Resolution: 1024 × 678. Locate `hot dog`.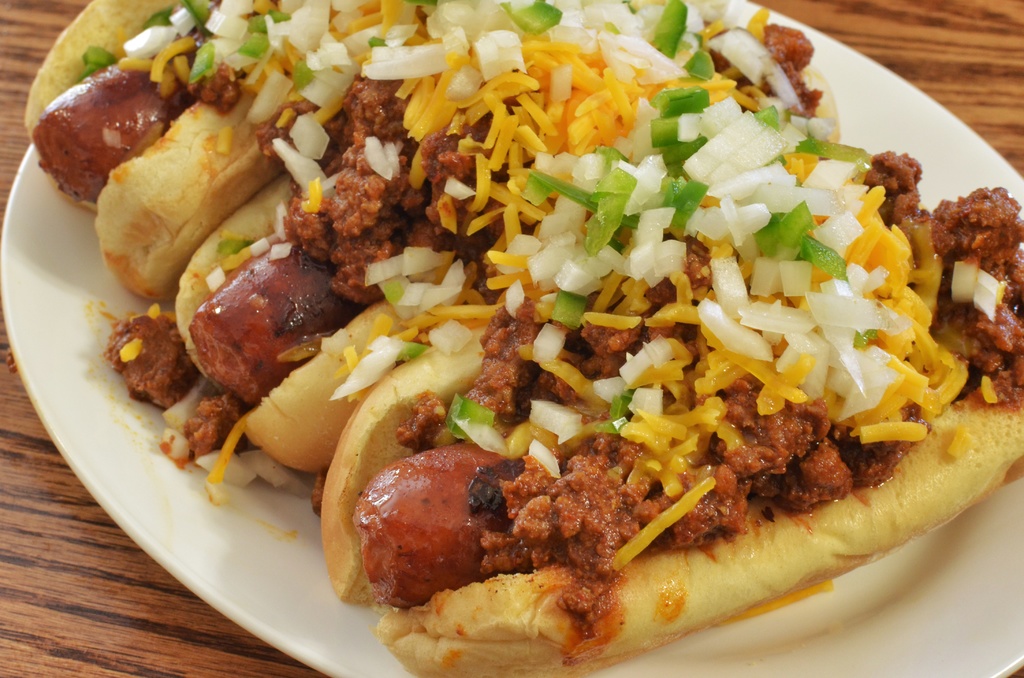
BBox(25, 0, 294, 291).
